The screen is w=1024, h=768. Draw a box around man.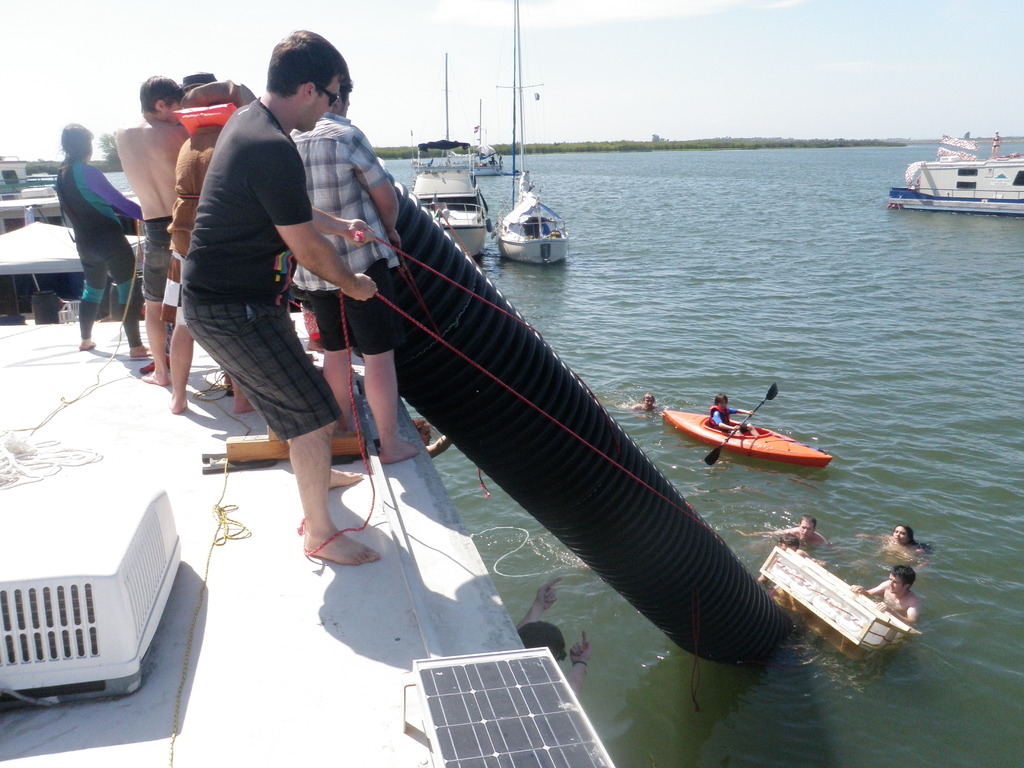
BBox(771, 513, 828, 545).
